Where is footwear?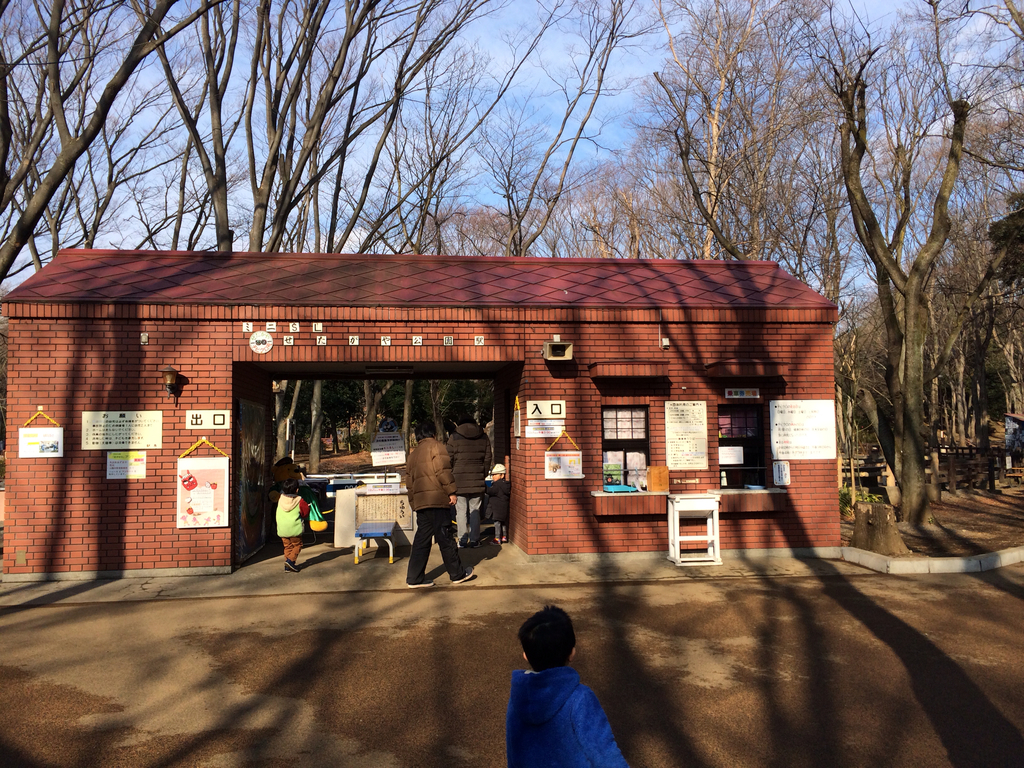
(451, 570, 475, 588).
